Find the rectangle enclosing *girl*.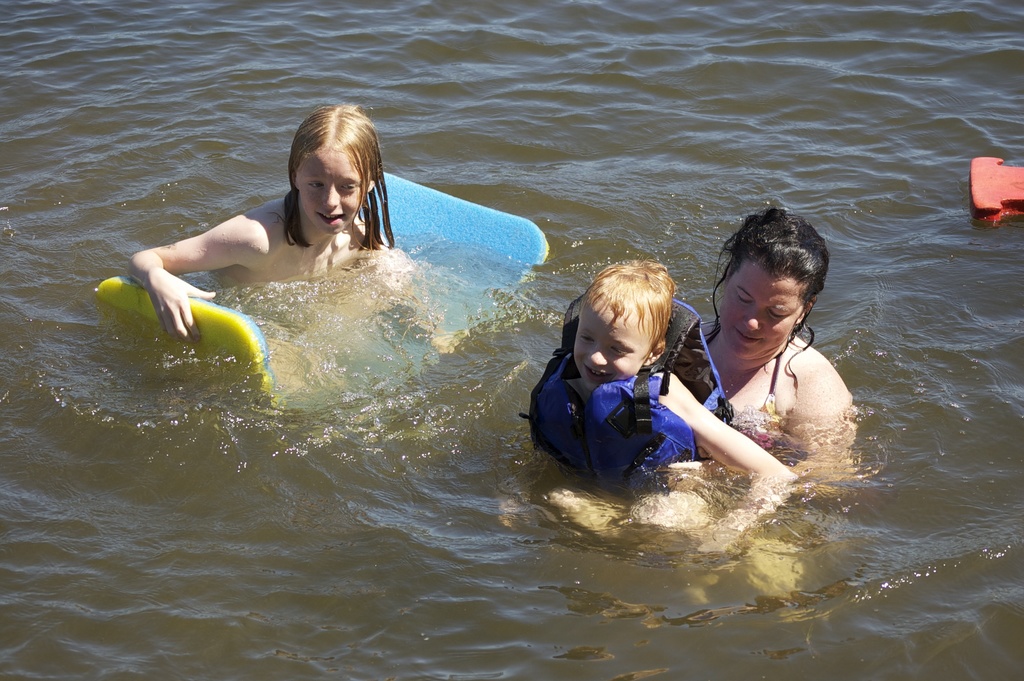
crop(120, 97, 472, 409).
